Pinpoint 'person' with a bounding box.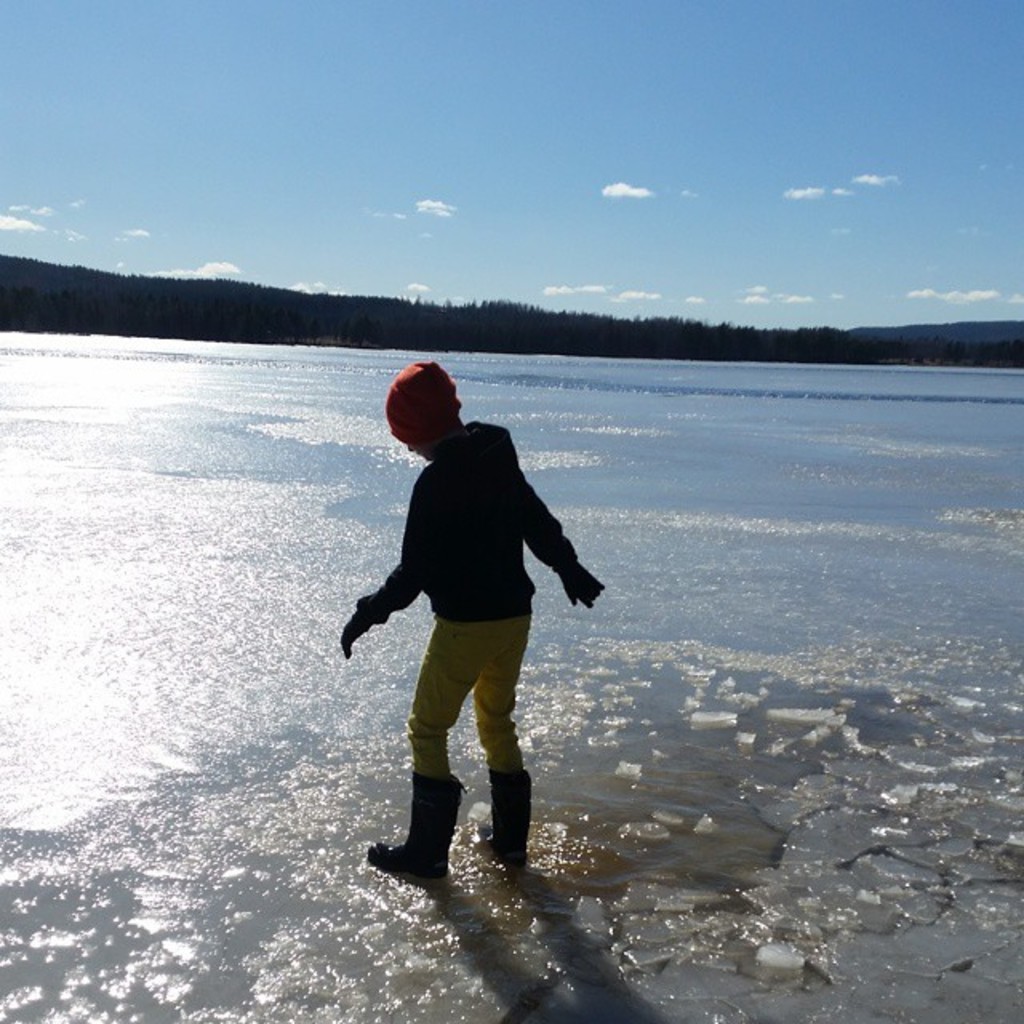
(x1=352, y1=339, x2=594, y2=875).
